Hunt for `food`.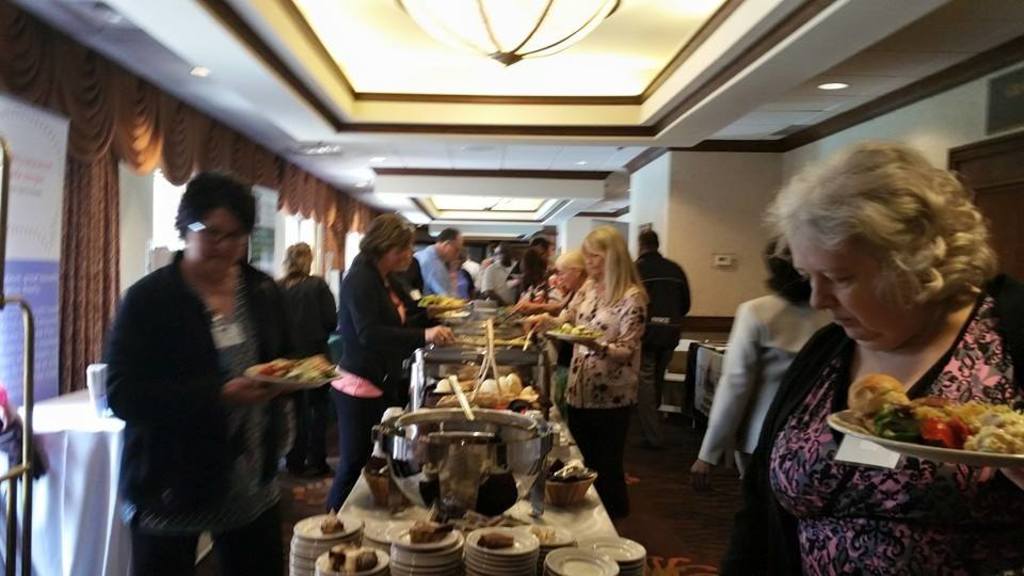
Hunted down at crop(847, 365, 1002, 459).
